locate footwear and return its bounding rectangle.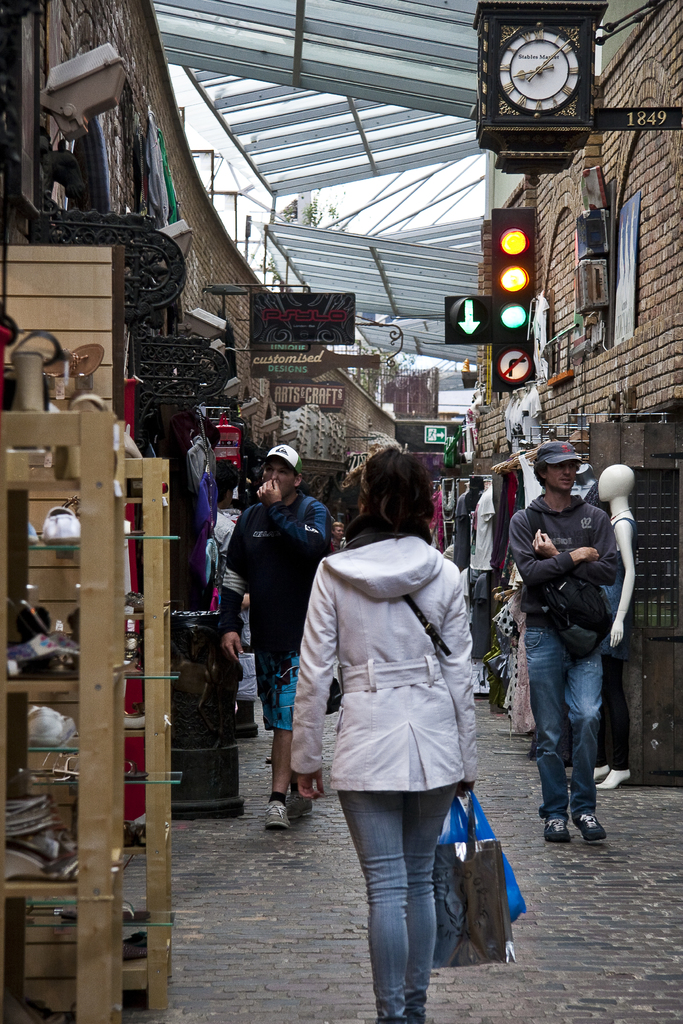
pyautogui.locateOnScreen(262, 797, 294, 830).
